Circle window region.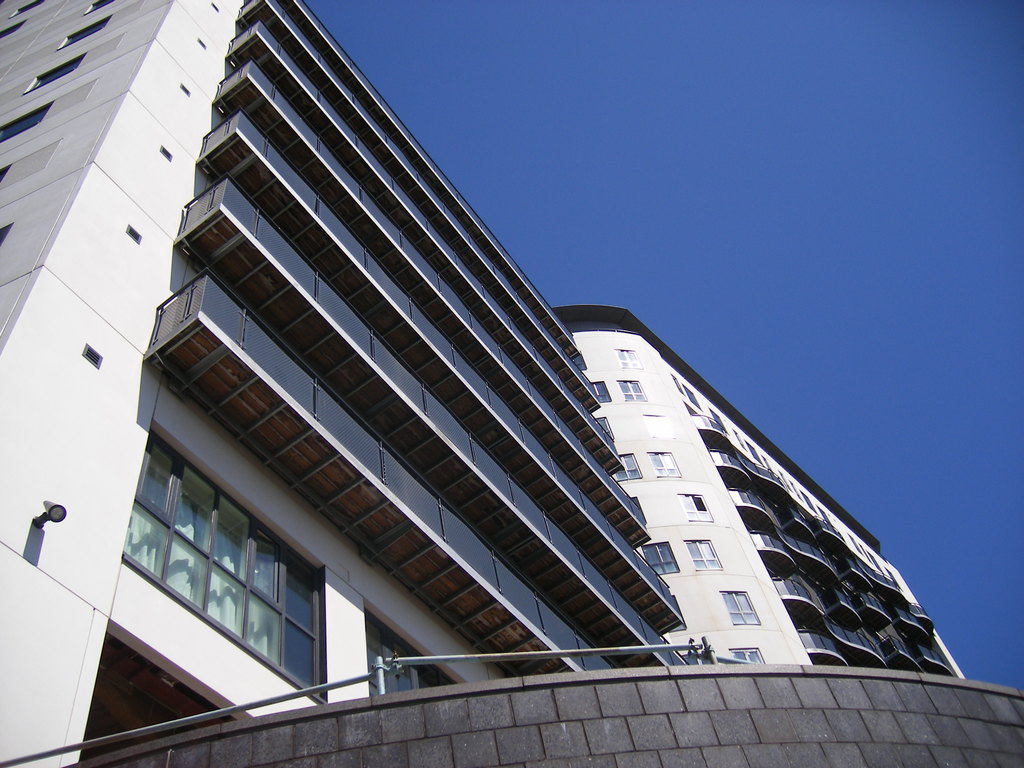
Region: Rect(678, 495, 710, 522).
